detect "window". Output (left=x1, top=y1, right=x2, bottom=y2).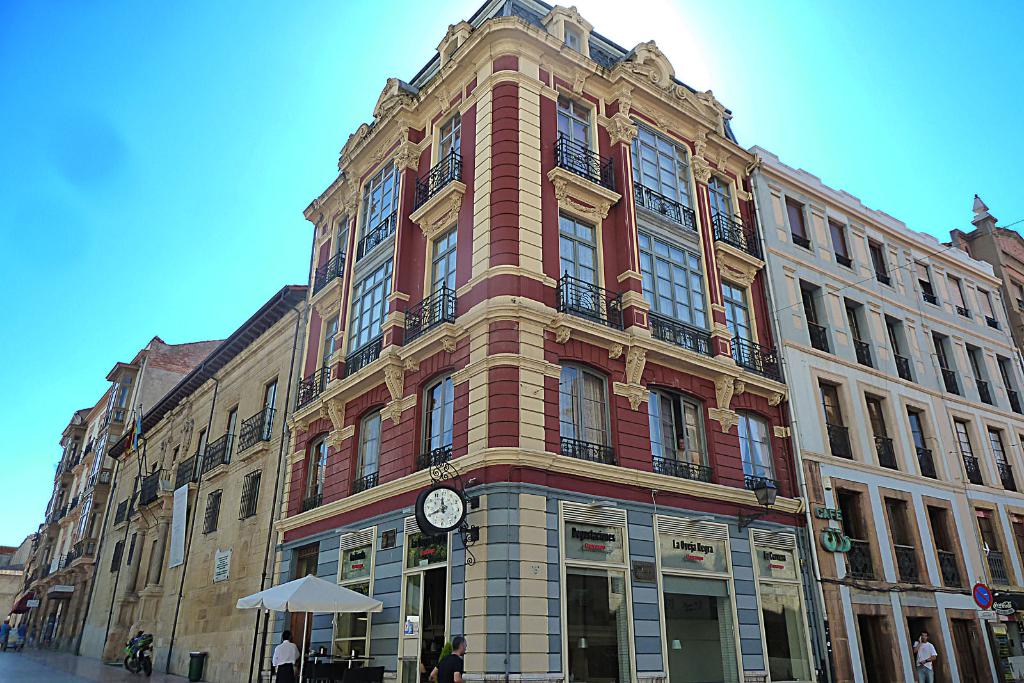
(left=203, top=493, right=216, bottom=535).
